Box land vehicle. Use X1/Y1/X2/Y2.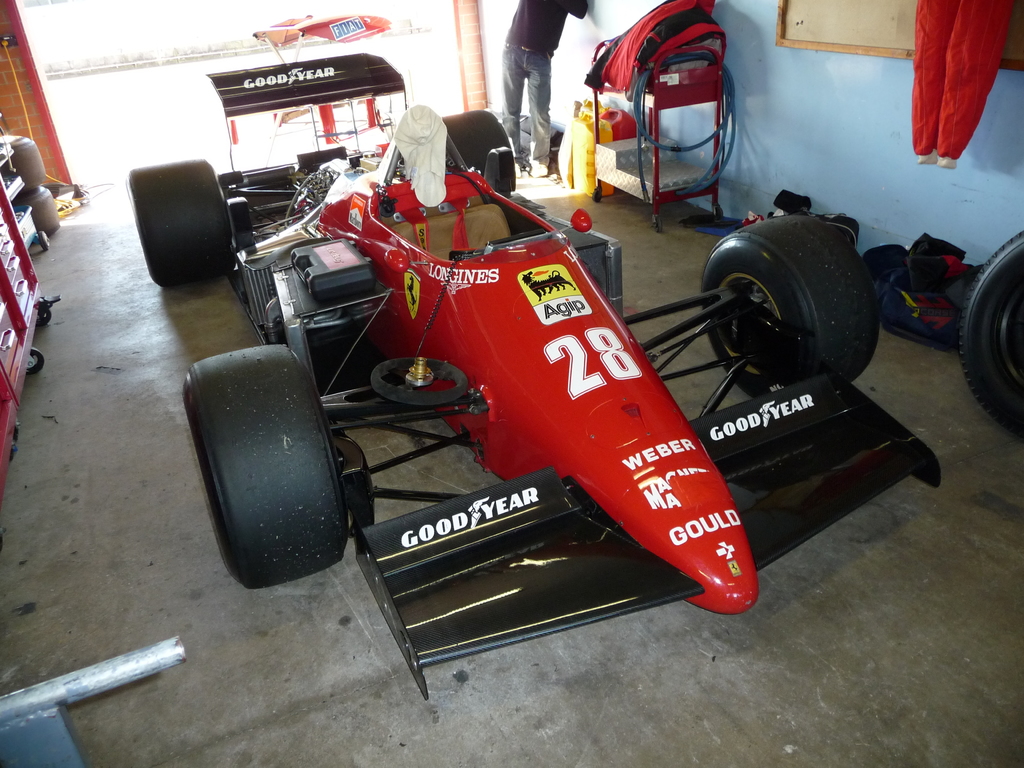
90/67/956/662.
